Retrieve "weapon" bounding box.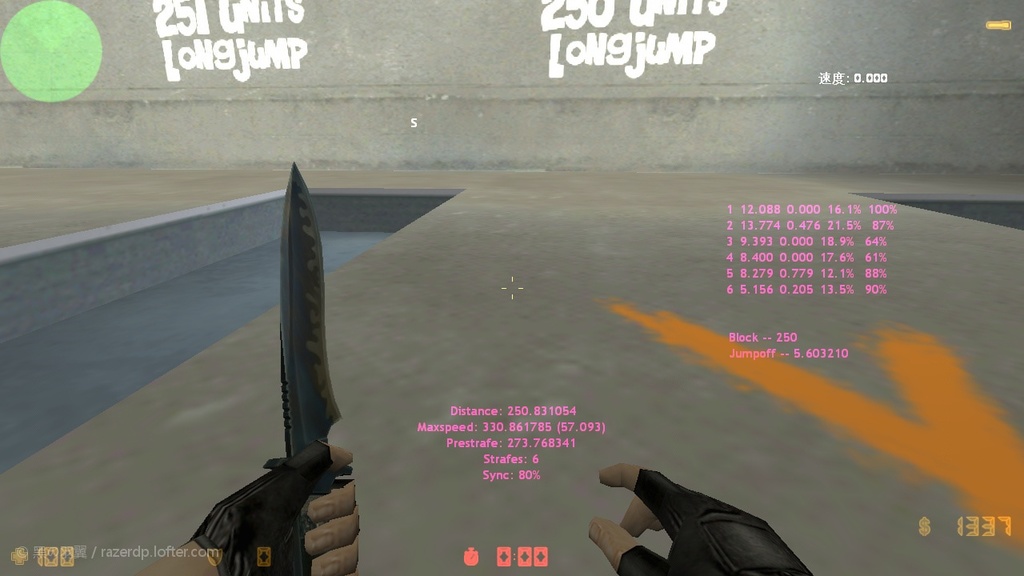
Bounding box: 174:179:392:575.
